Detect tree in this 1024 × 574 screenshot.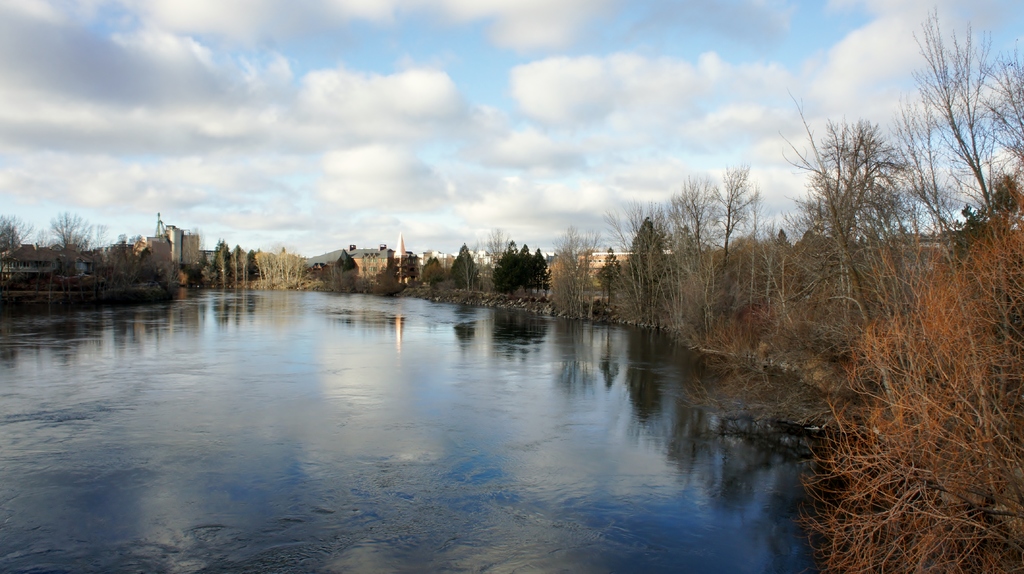
Detection: 719/156/760/261.
